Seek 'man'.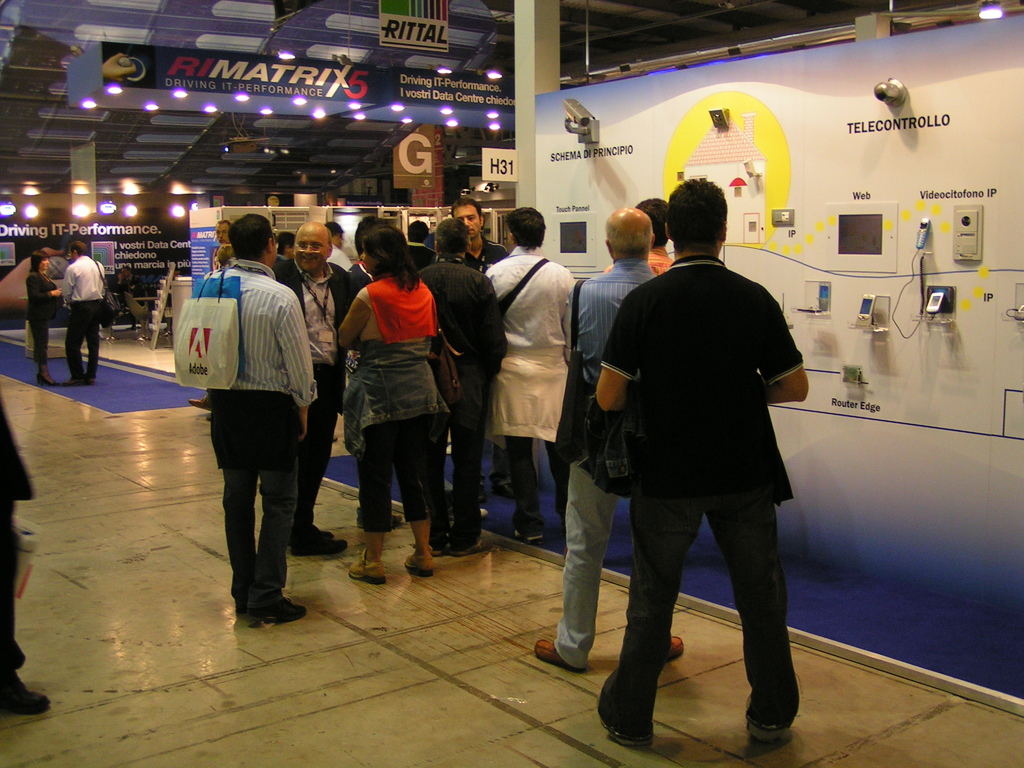
533, 205, 684, 673.
